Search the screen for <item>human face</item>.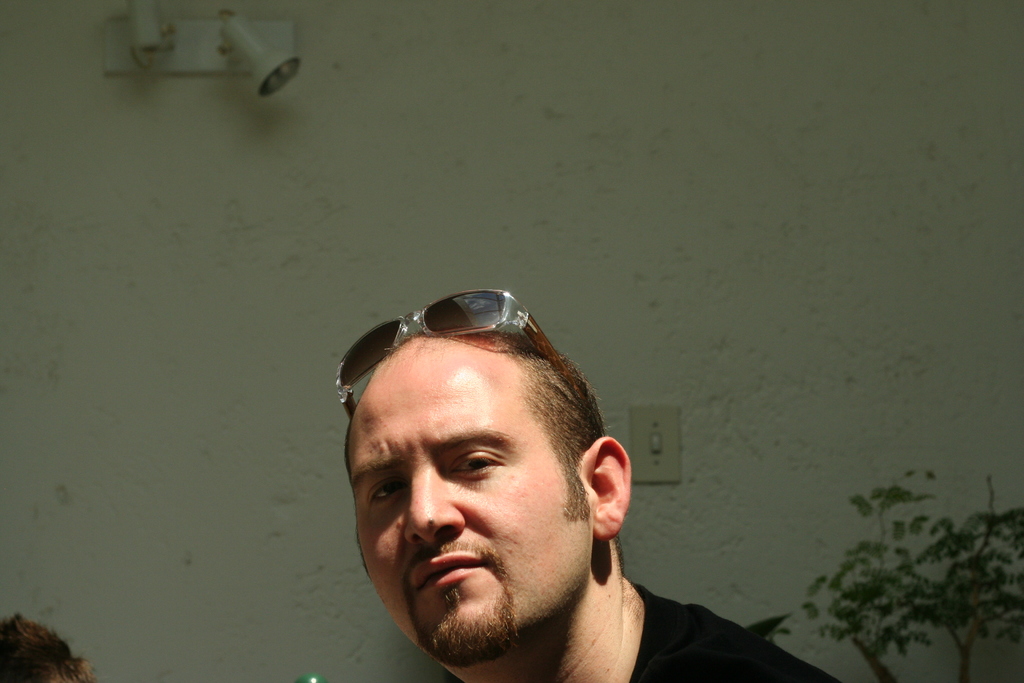
Found at 349, 340, 595, 659.
